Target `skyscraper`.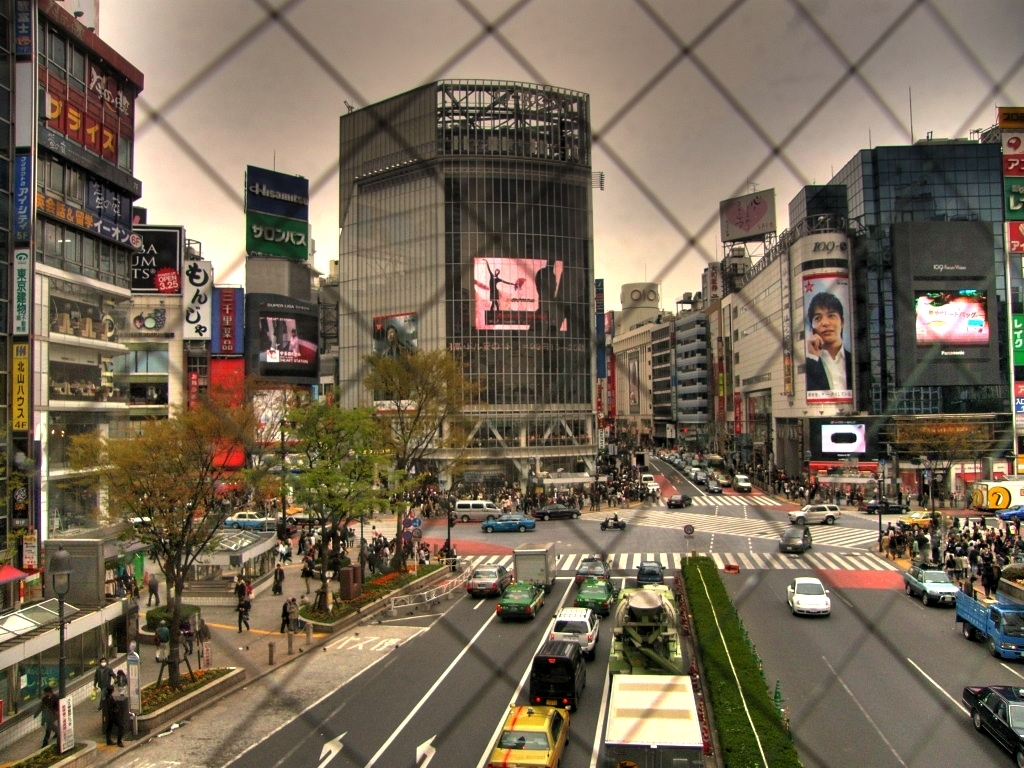
Target region: bbox(749, 202, 854, 472).
